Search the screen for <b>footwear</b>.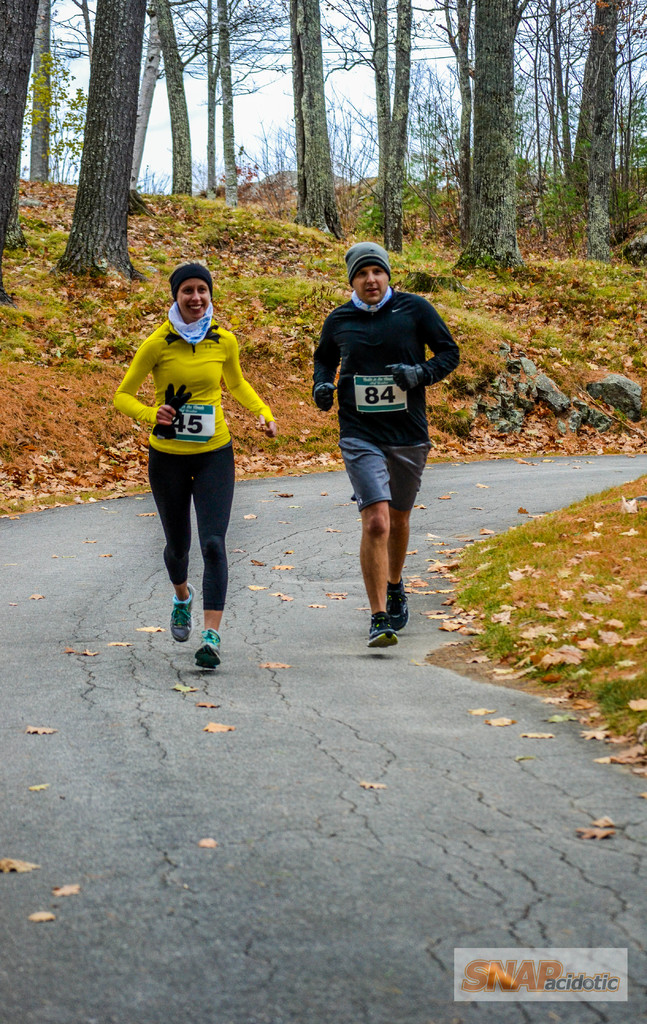
Found at bbox=(362, 591, 421, 654).
